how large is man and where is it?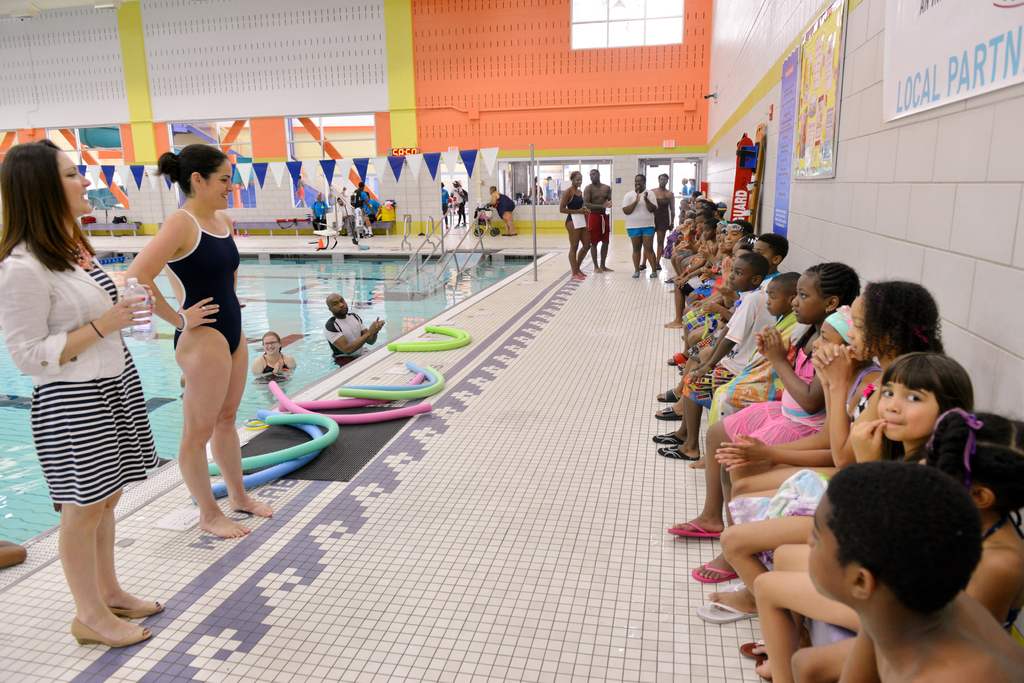
Bounding box: <box>484,182,517,234</box>.
